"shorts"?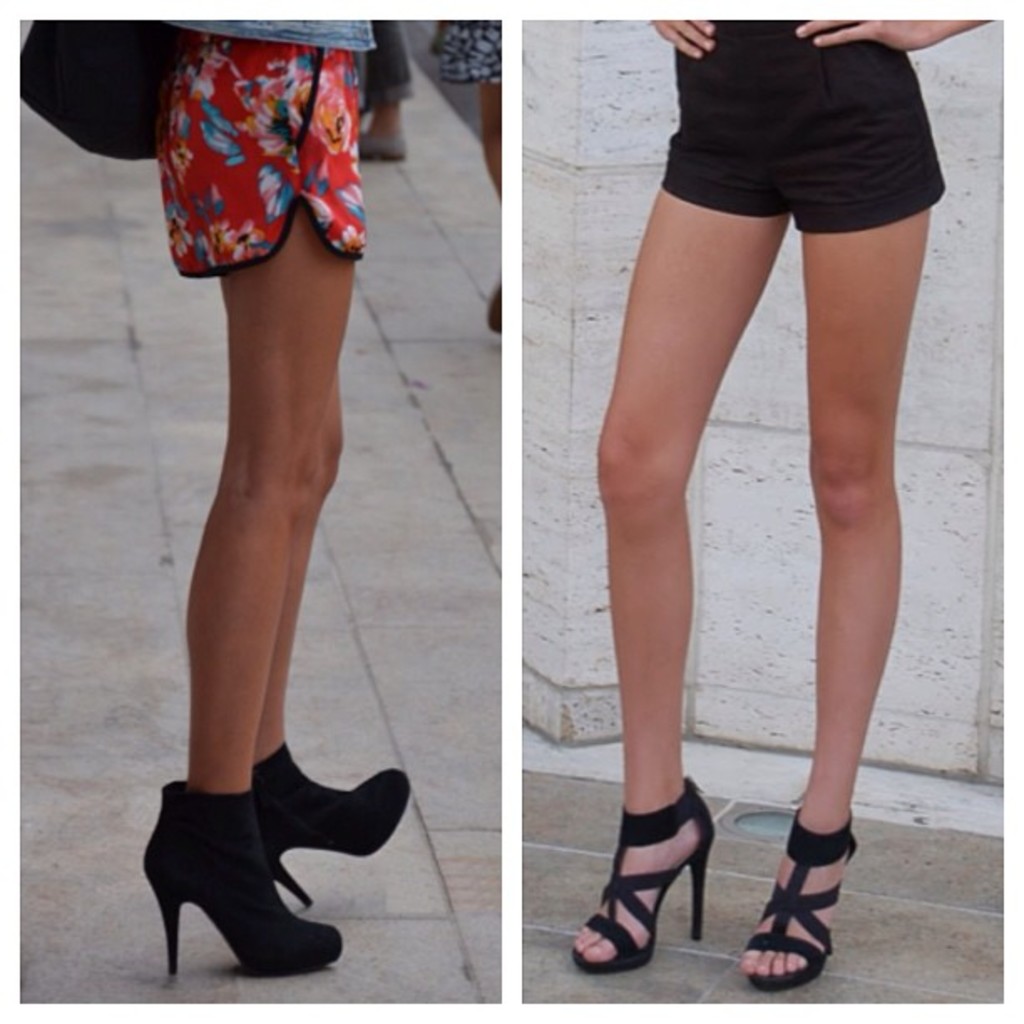
{"left": 428, "top": 15, "right": 504, "bottom": 80}
